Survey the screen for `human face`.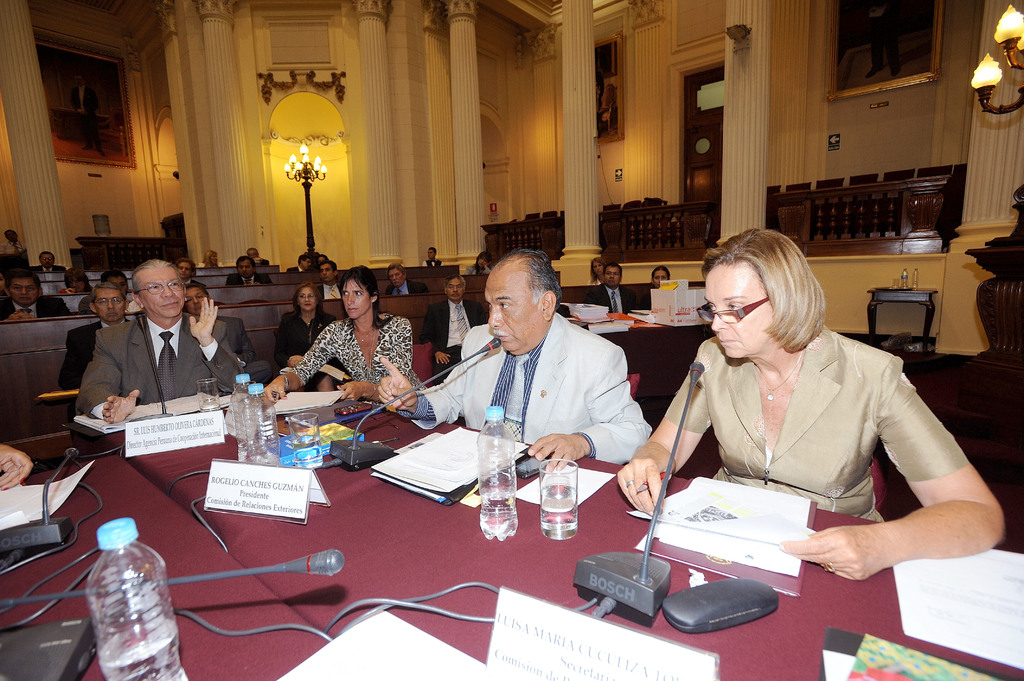
Survey found: {"left": 186, "top": 289, "right": 204, "bottom": 314}.
